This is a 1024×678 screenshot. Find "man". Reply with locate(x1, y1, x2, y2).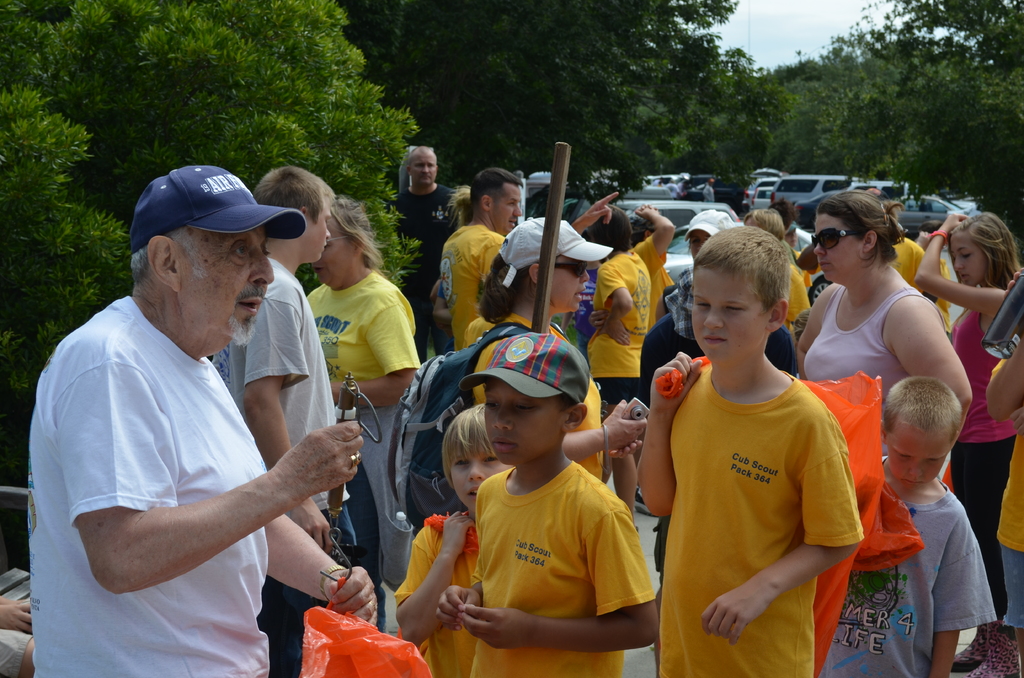
locate(381, 144, 458, 332).
